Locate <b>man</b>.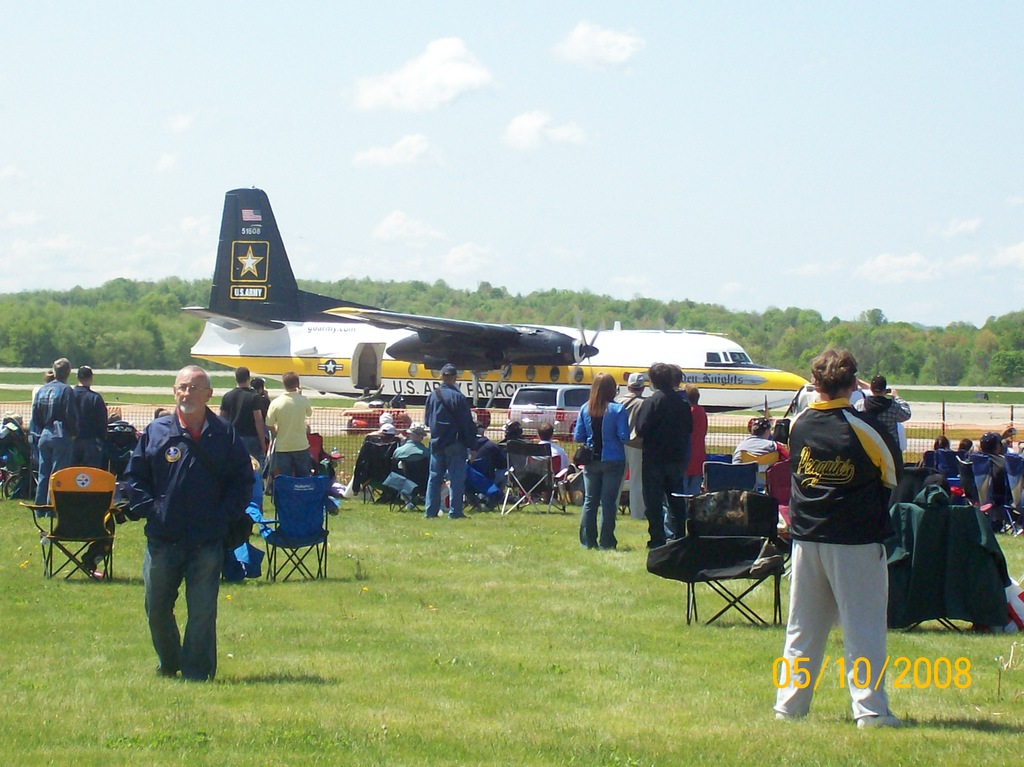
Bounding box: <bbox>68, 366, 107, 471</bbox>.
